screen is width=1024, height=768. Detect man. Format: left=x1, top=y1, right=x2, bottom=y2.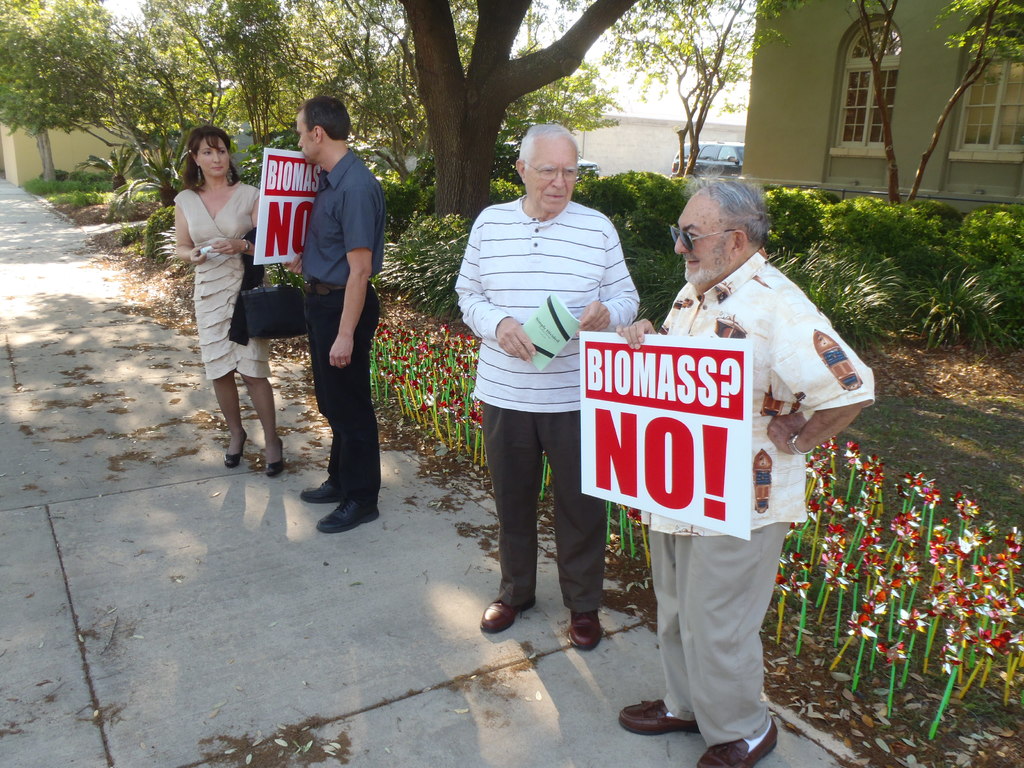
left=587, top=156, right=843, bottom=732.
